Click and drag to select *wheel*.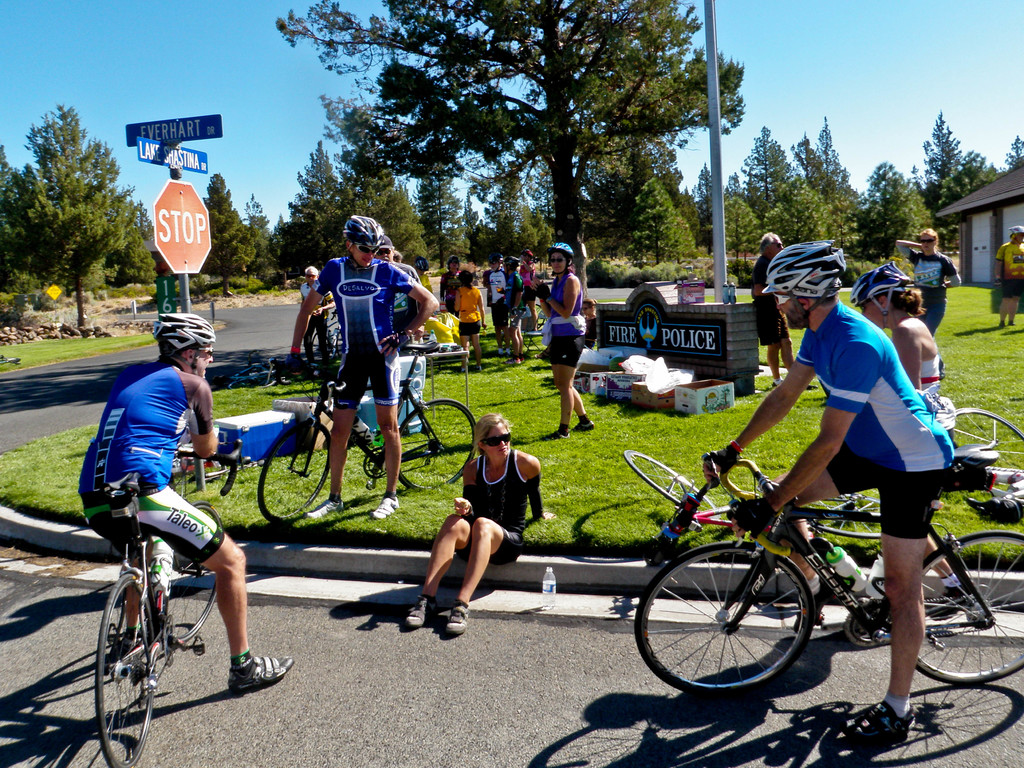
Selection: bbox=[920, 518, 1023, 685].
